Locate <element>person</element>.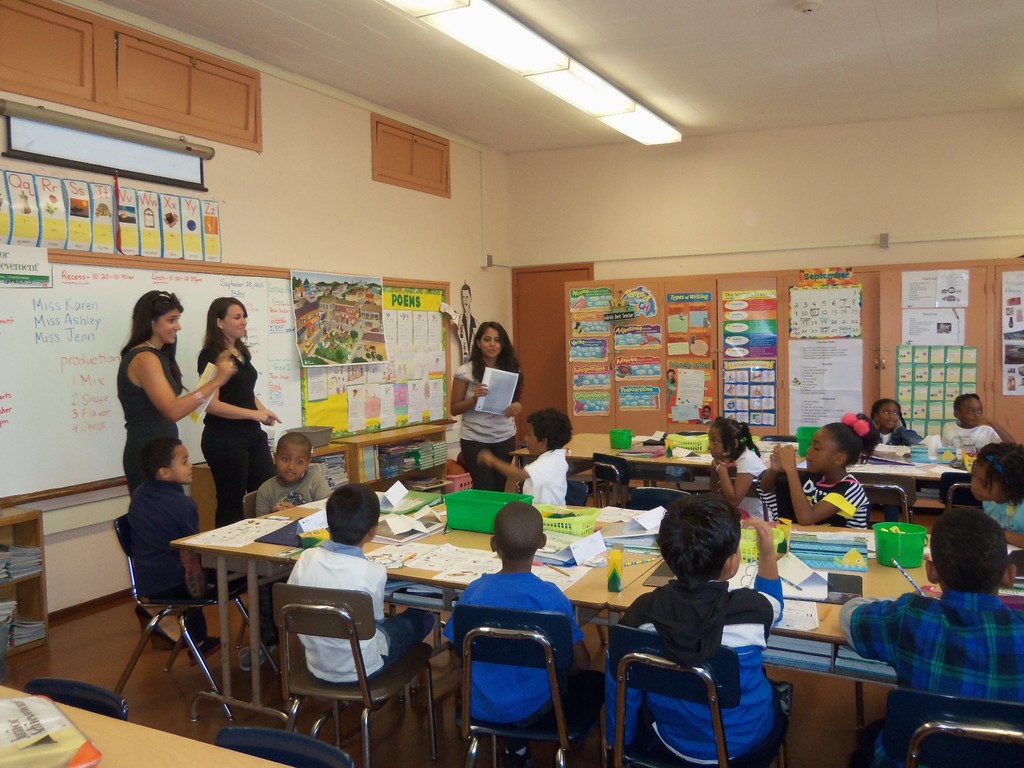
Bounding box: 479, 408, 571, 505.
